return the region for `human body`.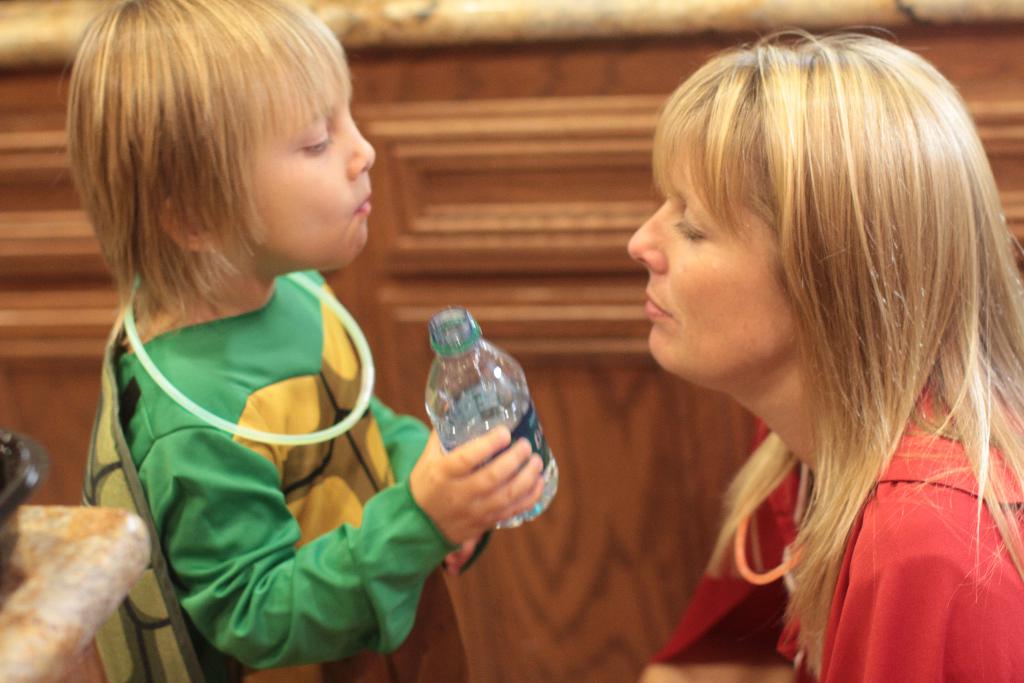
639 31 1023 682.
